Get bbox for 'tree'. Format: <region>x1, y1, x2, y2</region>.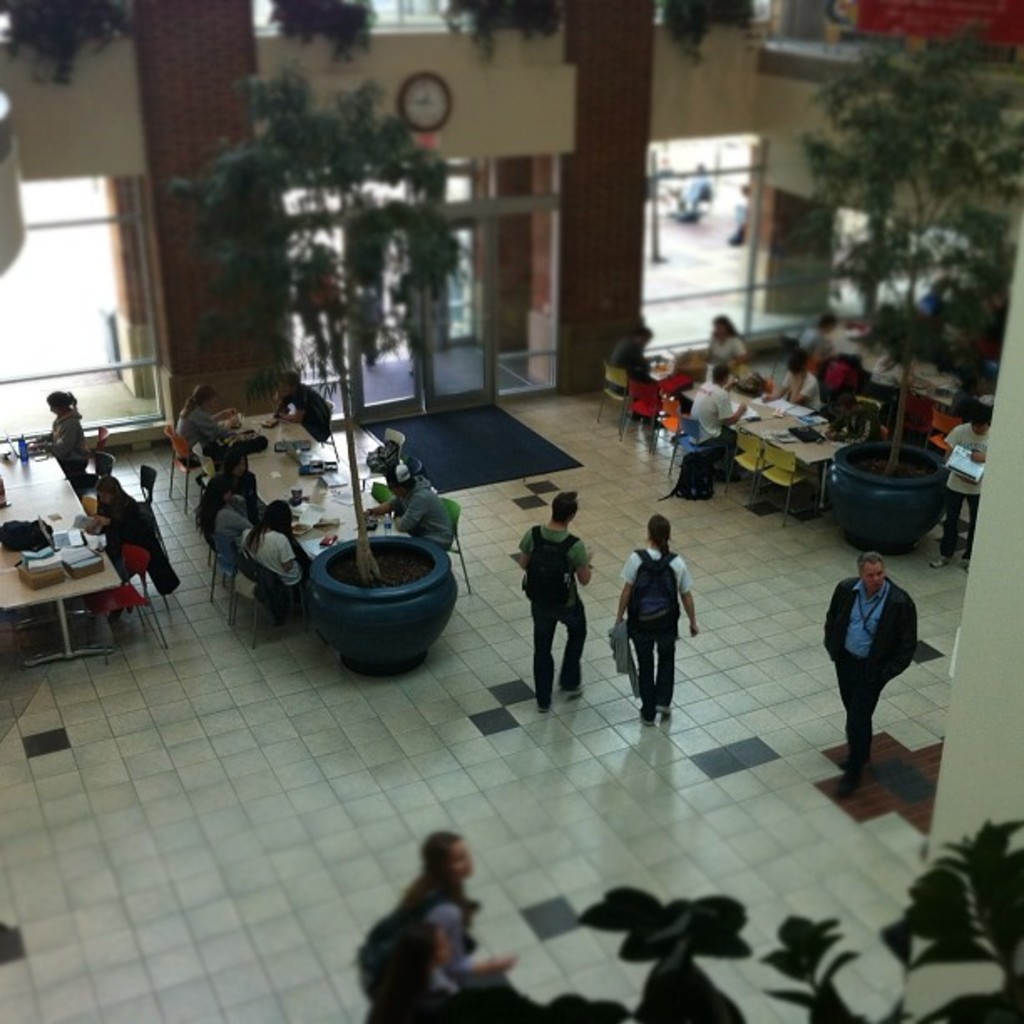
<region>169, 57, 468, 591</region>.
